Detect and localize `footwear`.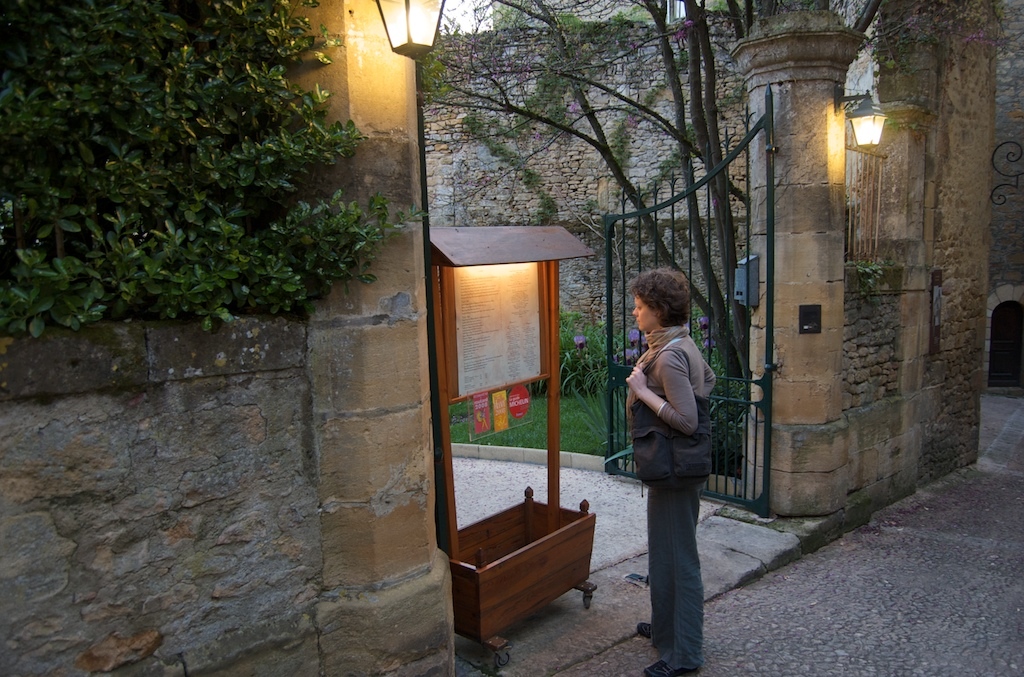
Localized at (left=634, top=620, right=653, bottom=636).
